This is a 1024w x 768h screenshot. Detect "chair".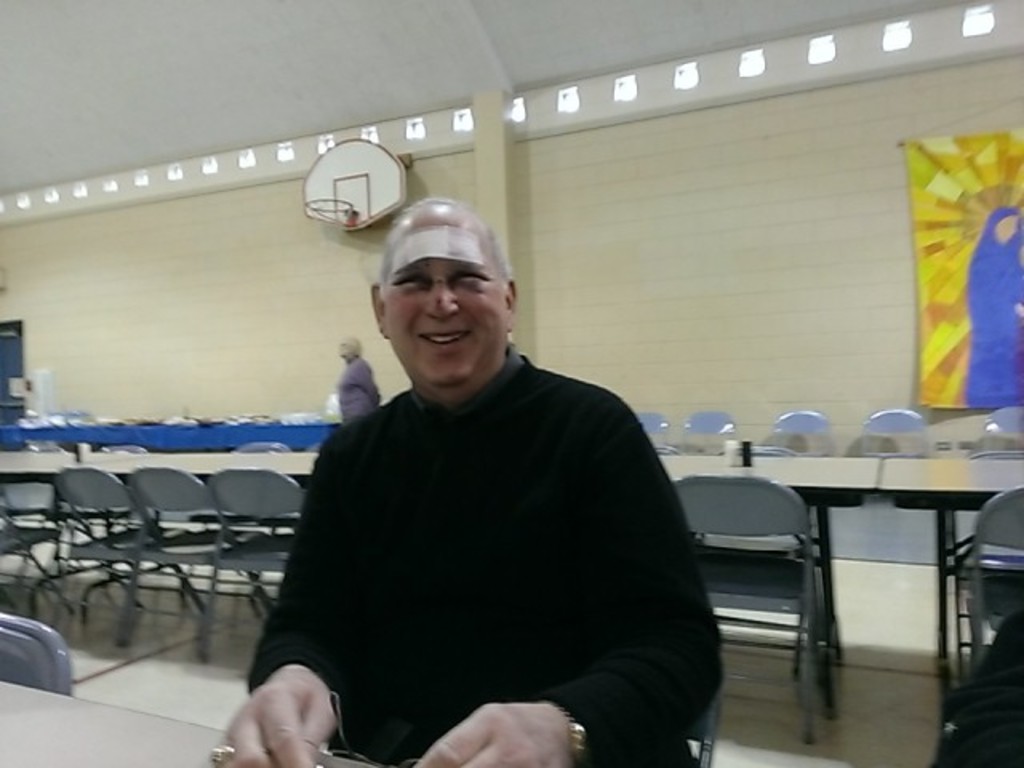
pyautogui.locateOnScreen(973, 486, 1019, 674).
